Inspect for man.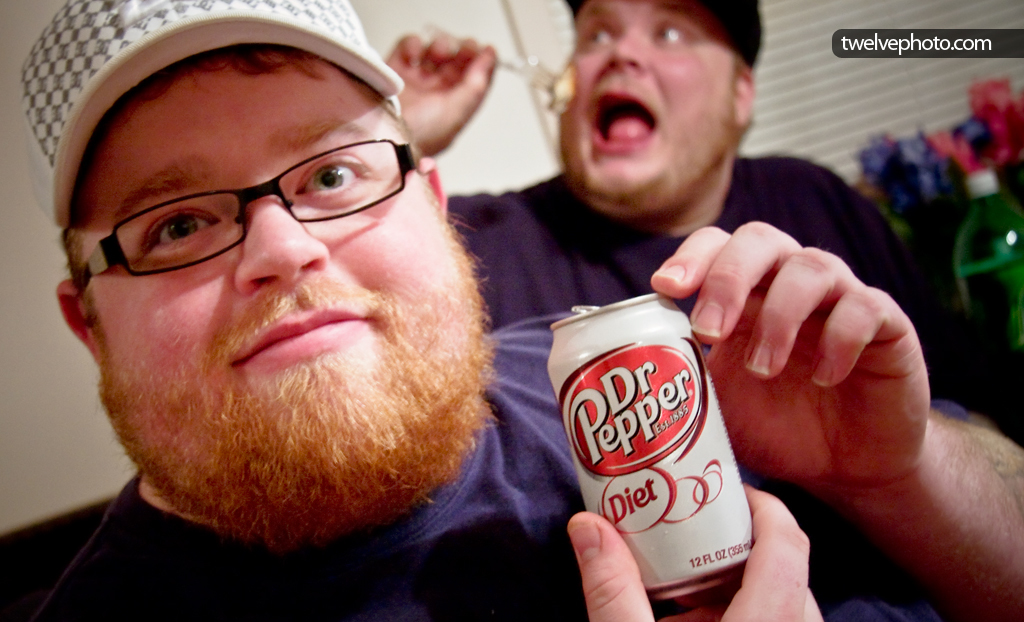
Inspection: region(0, 0, 1023, 621).
